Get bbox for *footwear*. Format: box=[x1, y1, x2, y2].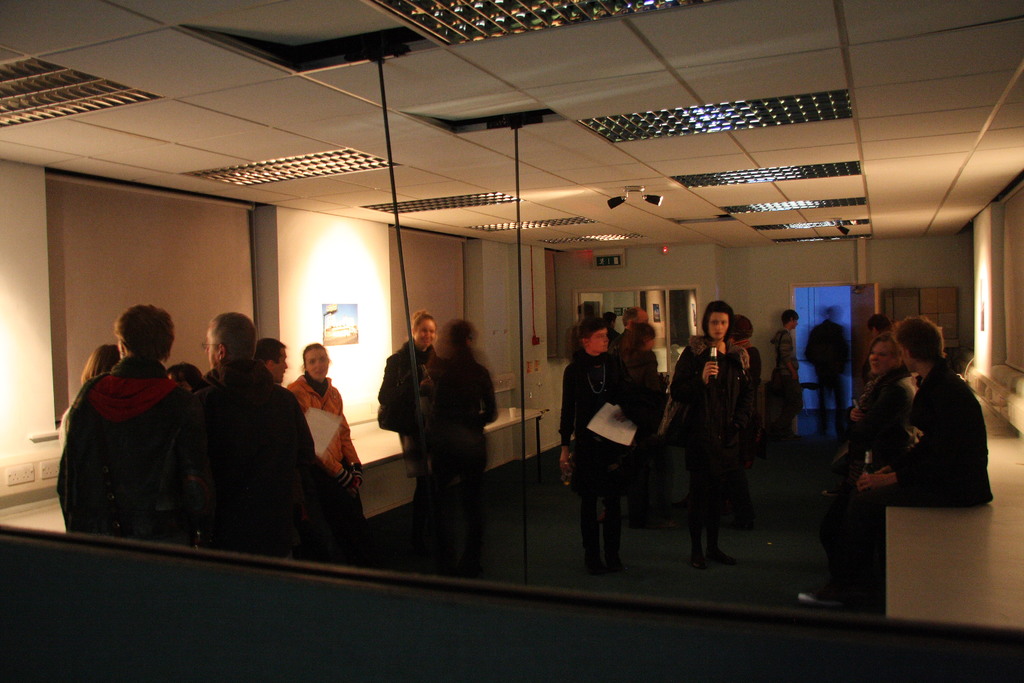
box=[709, 541, 735, 562].
